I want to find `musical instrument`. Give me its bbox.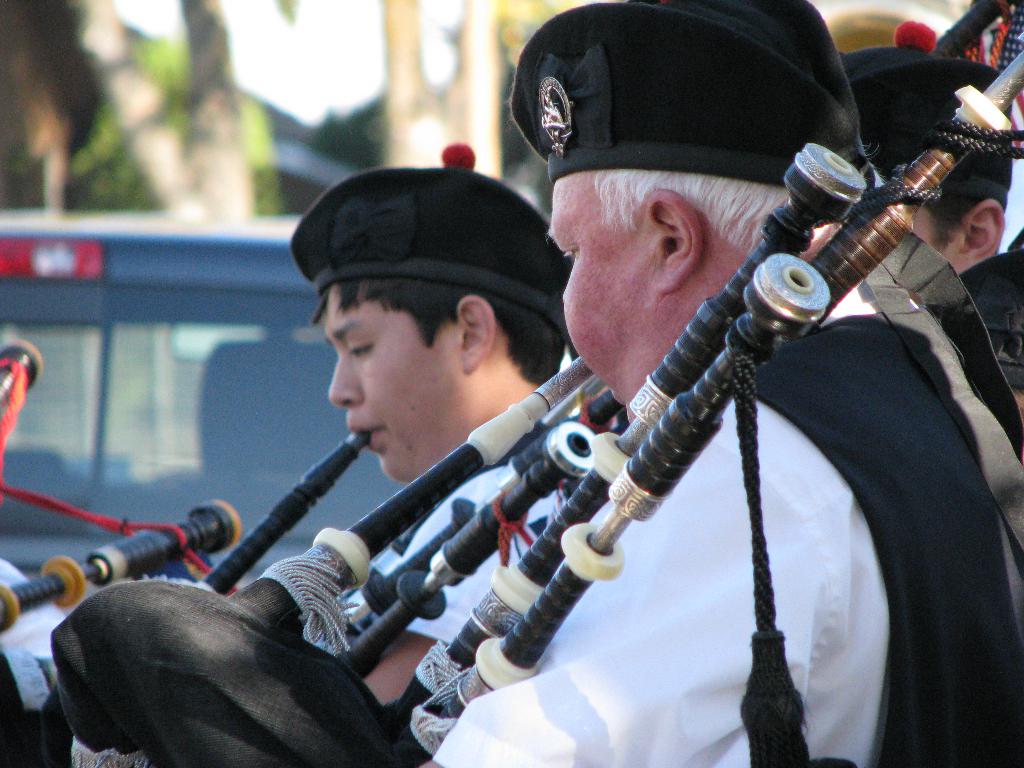
locate(225, 349, 588, 625).
